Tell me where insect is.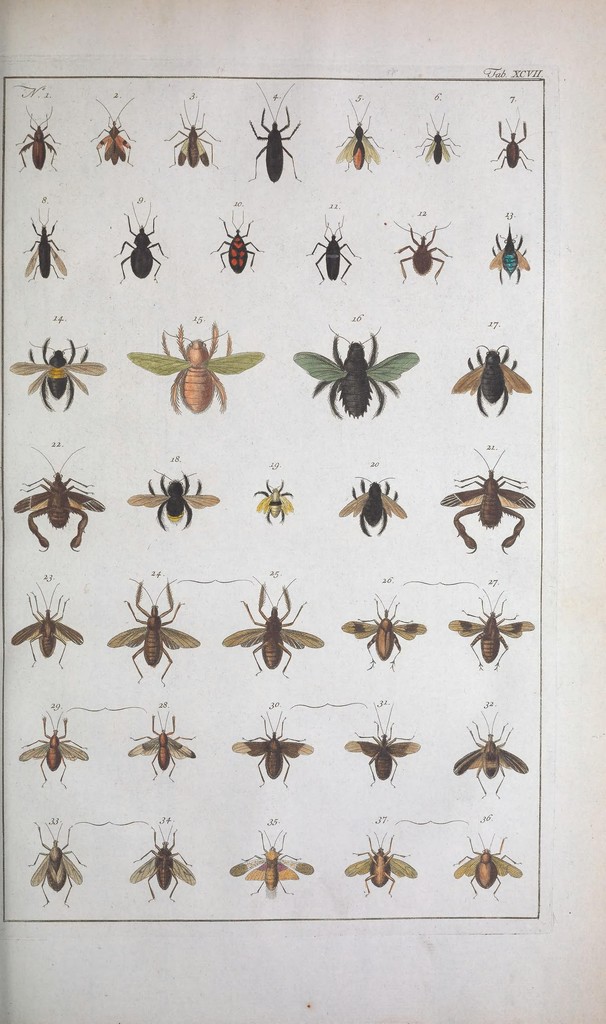
insect is at rect(312, 211, 354, 286).
